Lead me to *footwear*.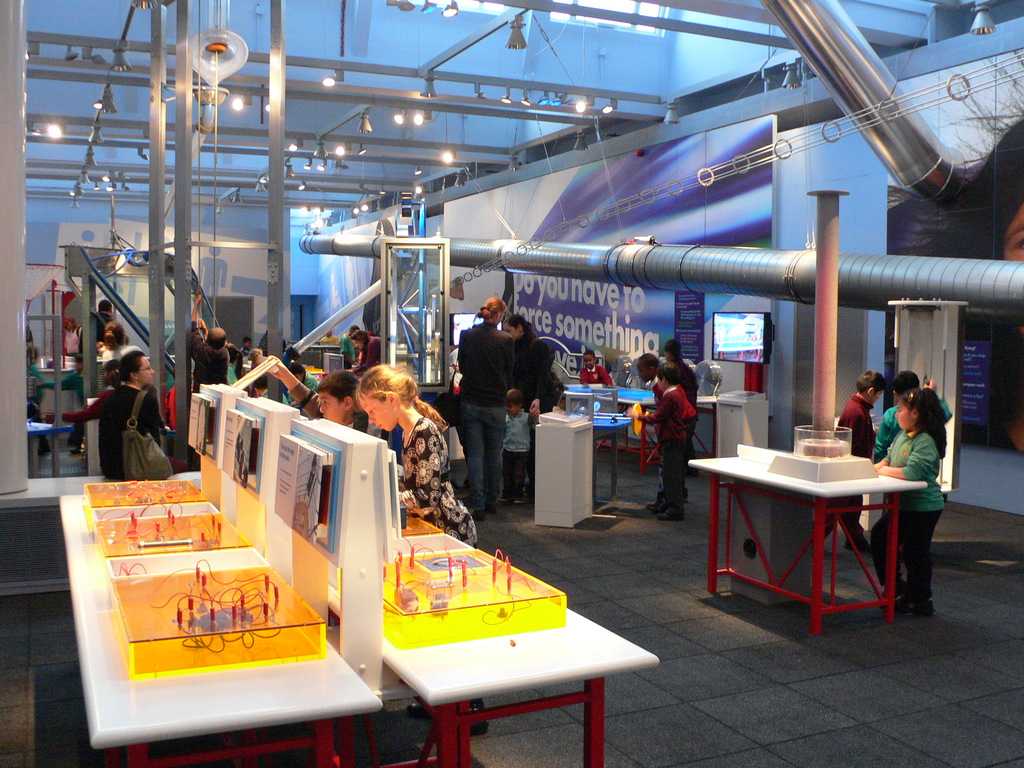
Lead to bbox=[644, 499, 664, 512].
